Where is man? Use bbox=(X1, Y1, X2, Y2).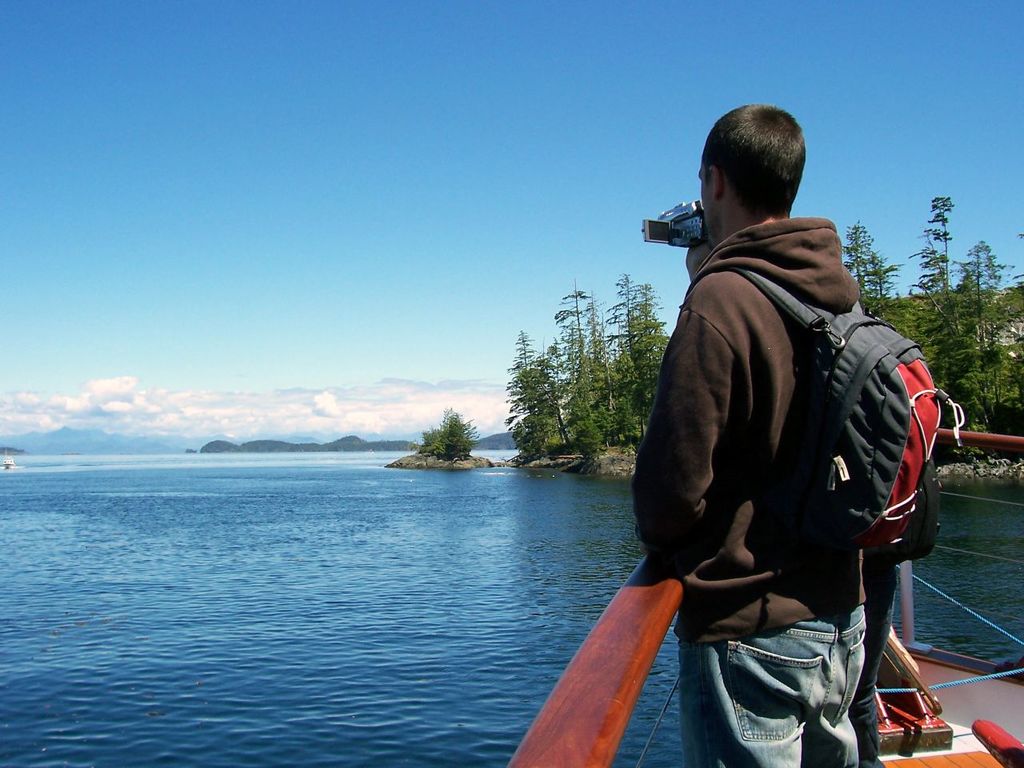
bbox=(600, 97, 880, 707).
